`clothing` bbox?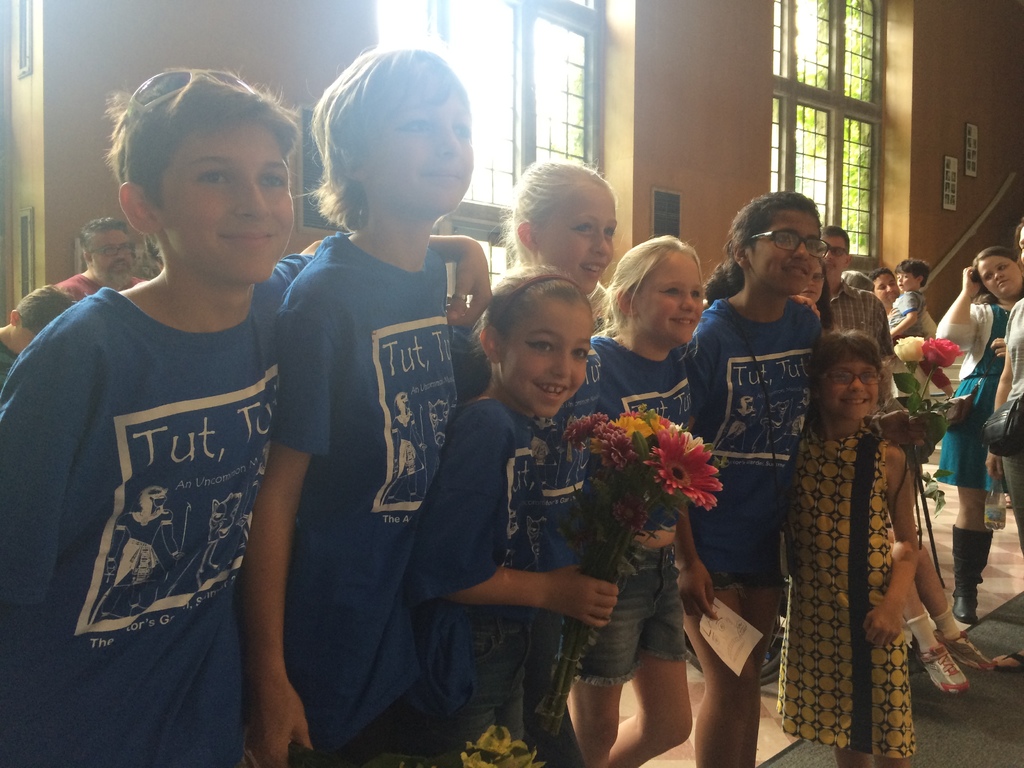
left=275, top=233, right=454, bottom=767
